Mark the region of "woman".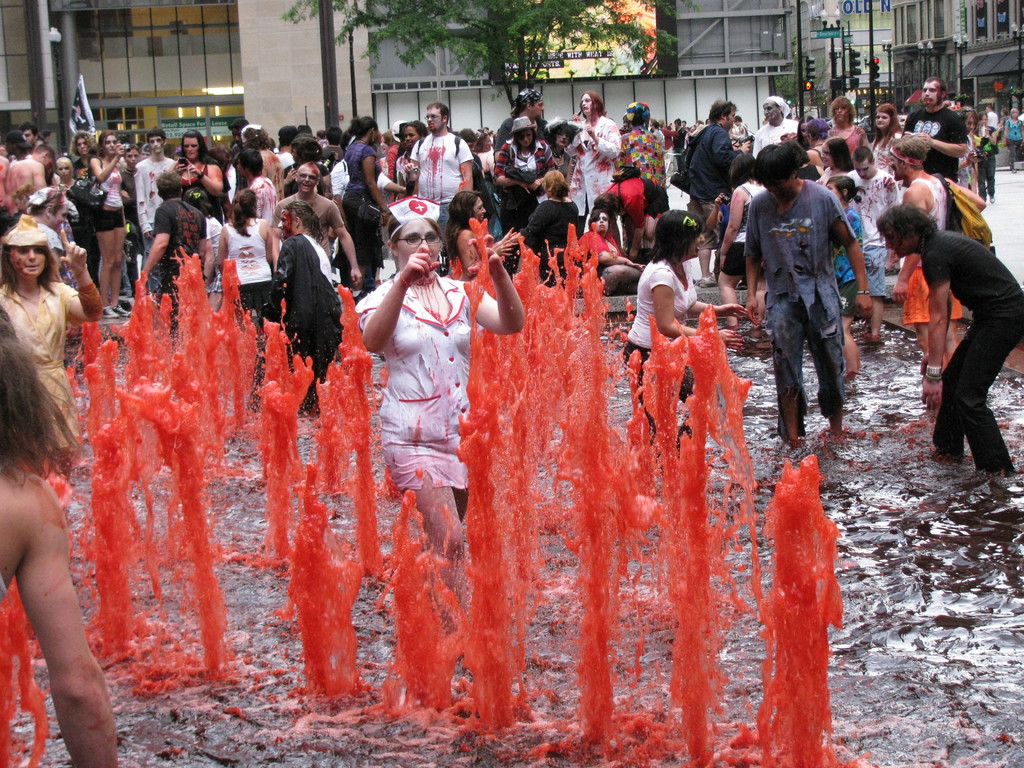
Region: l=88, t=132, r=128, b=305.
